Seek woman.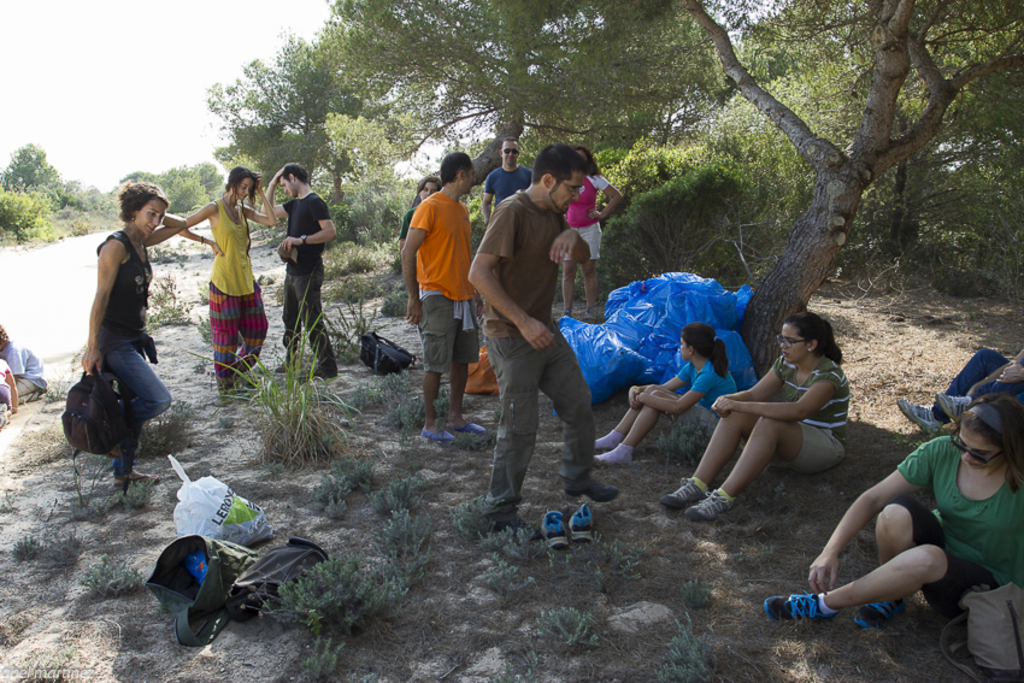
left=177, top=164, right=276, bottom=400.
